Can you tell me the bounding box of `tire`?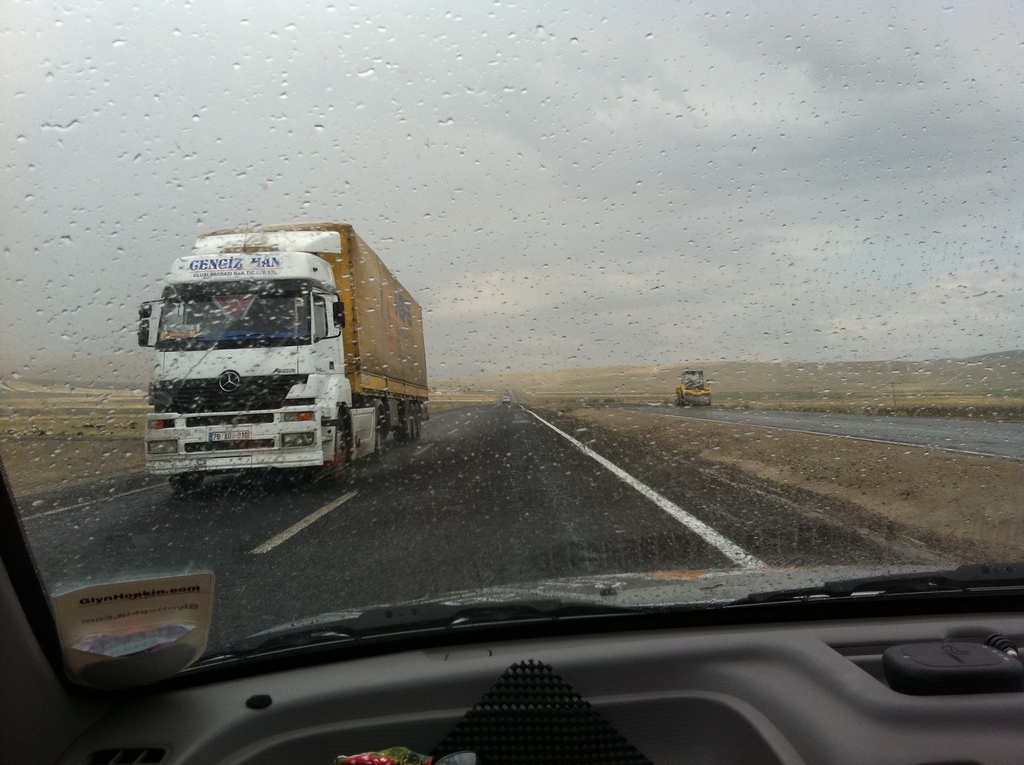
(374,410,385,460).
